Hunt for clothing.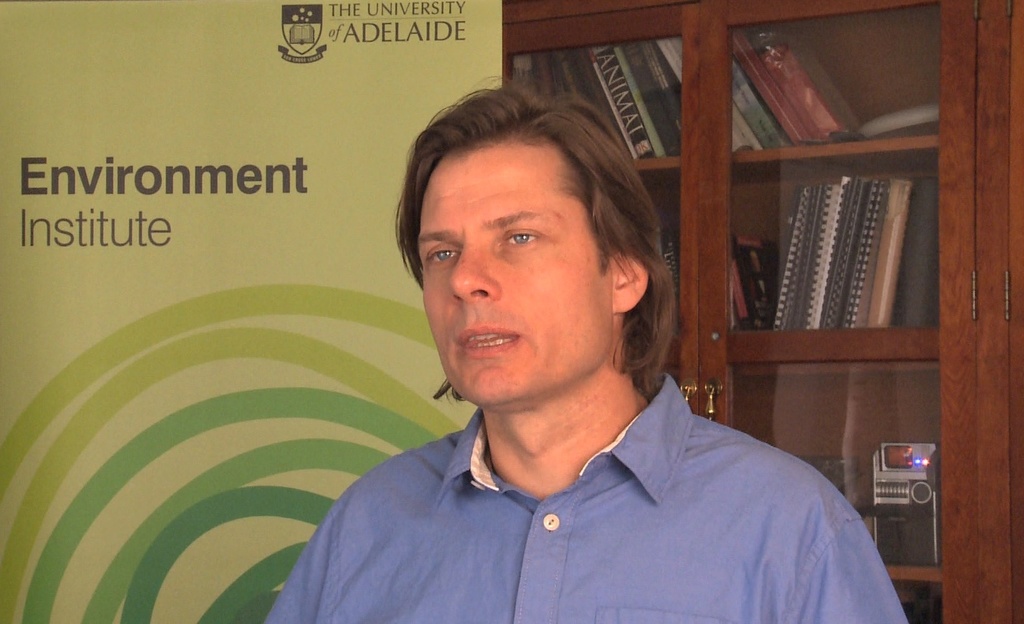
Hunted down at region(233, 374, 924, 619).
